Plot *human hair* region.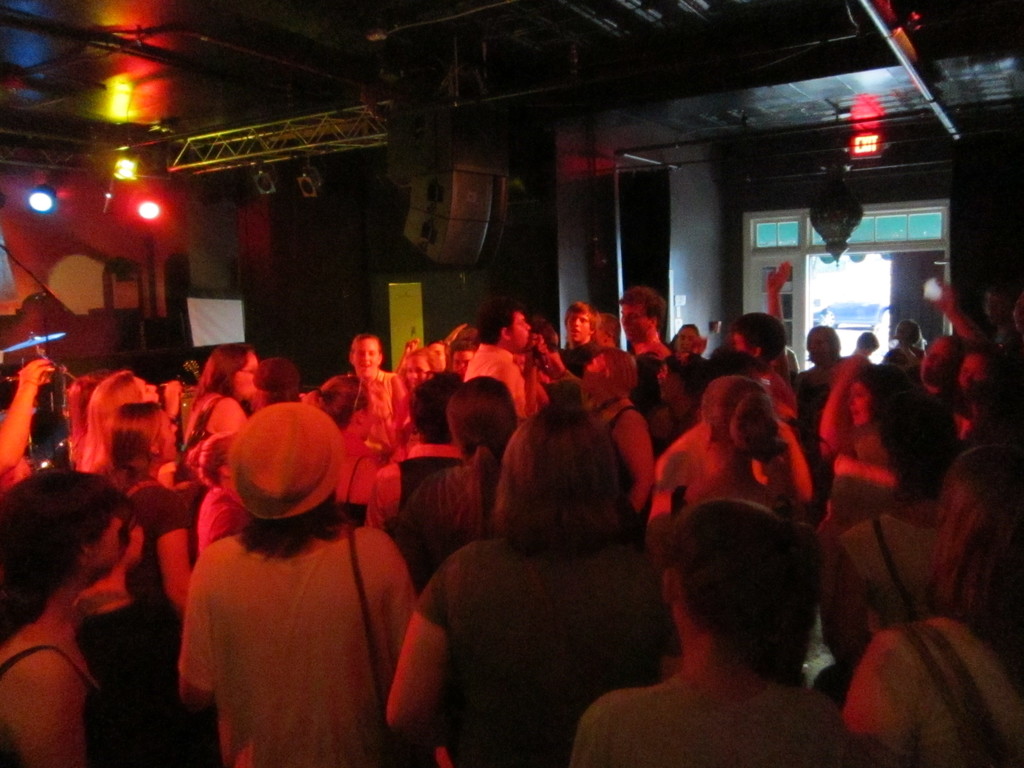
Plotted at l=314, t=372, r=372, b=438.
